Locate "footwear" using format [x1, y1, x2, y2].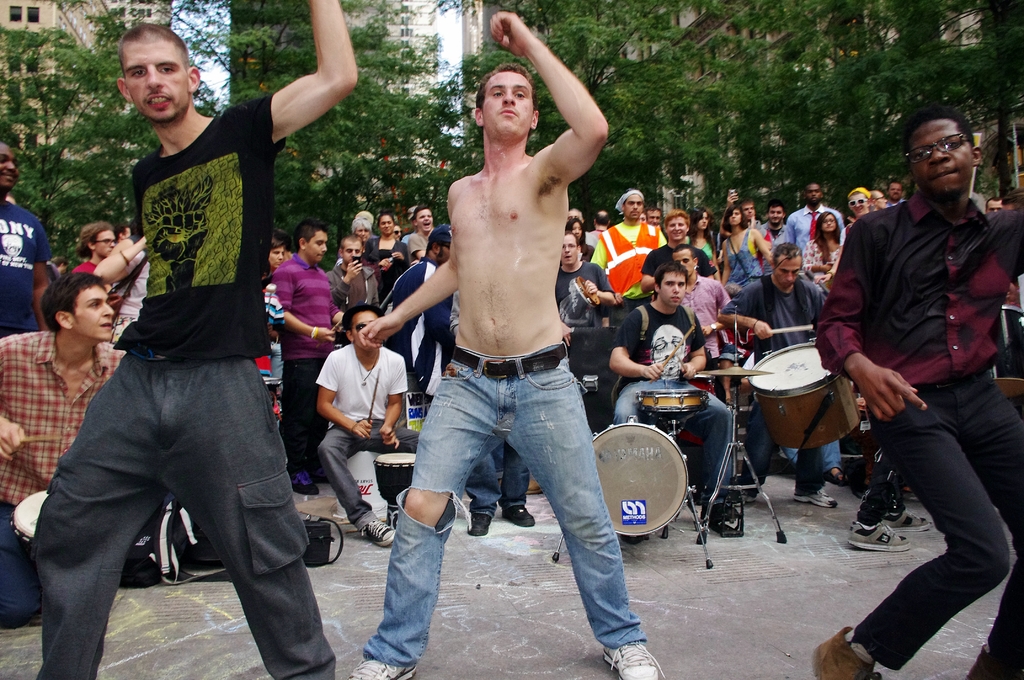
[291, 465, 317, 497].
